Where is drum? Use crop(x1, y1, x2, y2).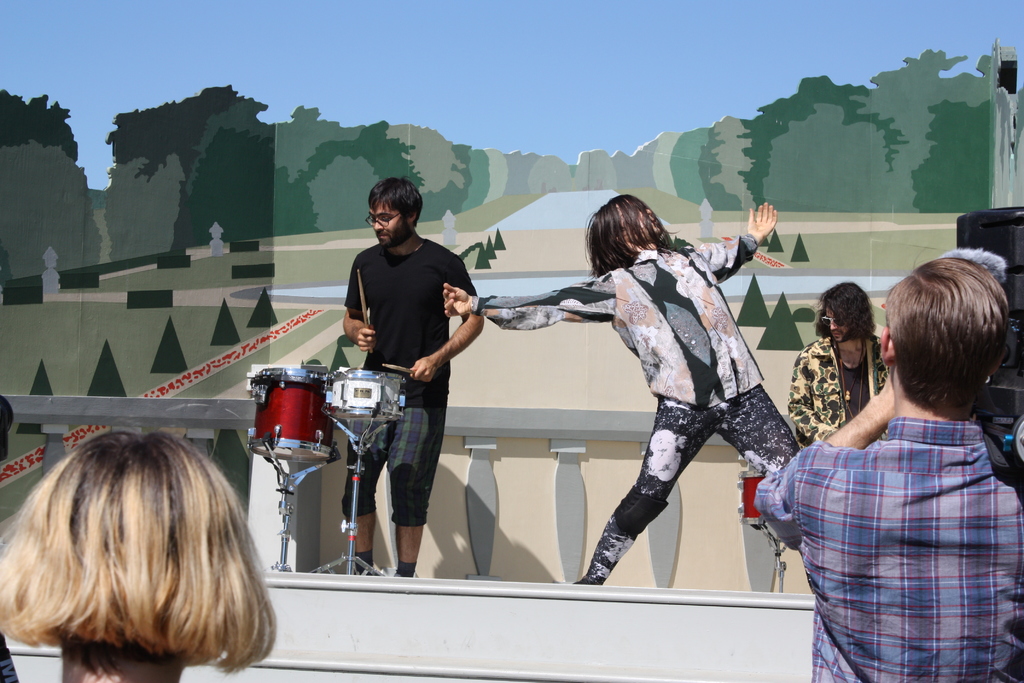
crop(252, 363, 341, 462).
